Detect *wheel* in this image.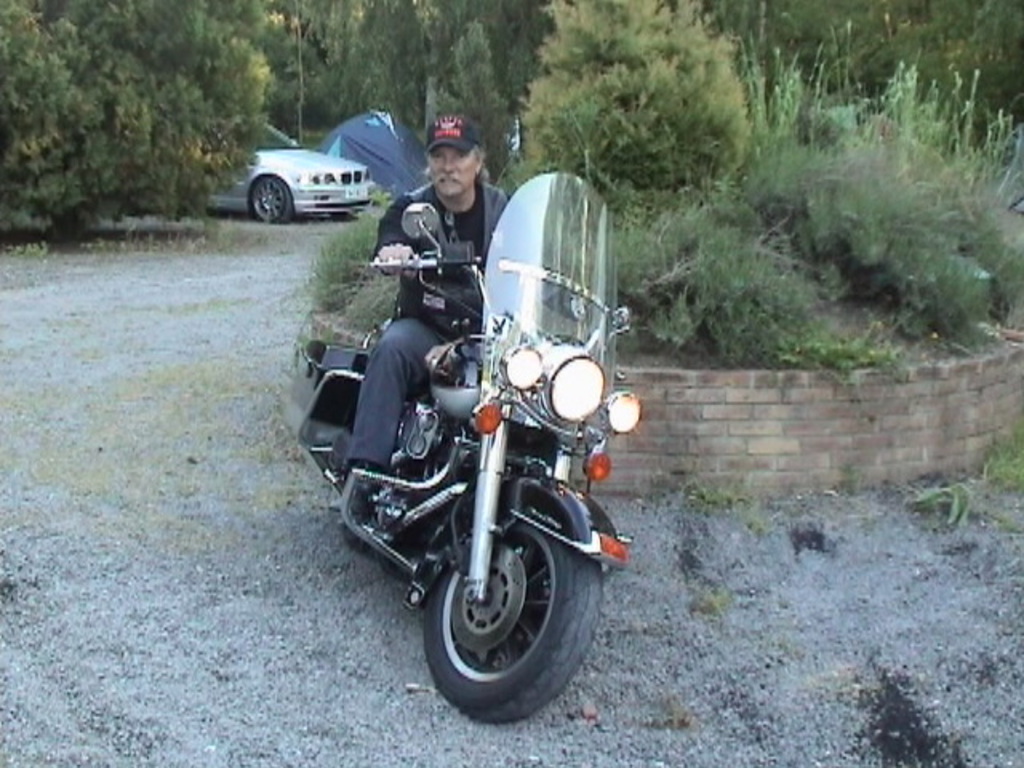
Detection: Rect(331, 206, 366, 221).
